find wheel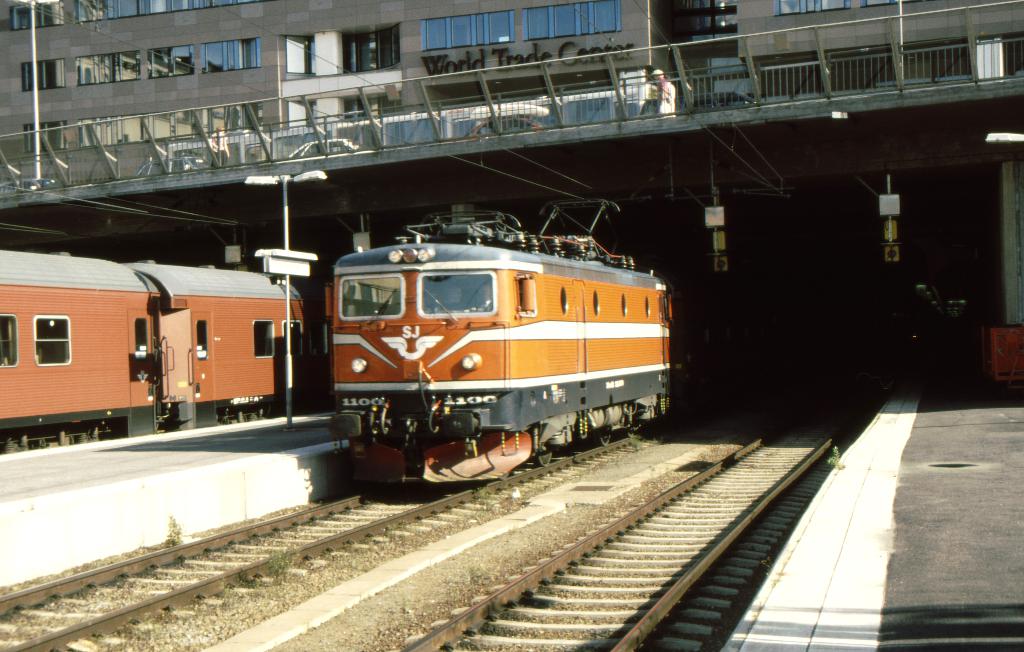
bbox(535, 452, 553, 462)
